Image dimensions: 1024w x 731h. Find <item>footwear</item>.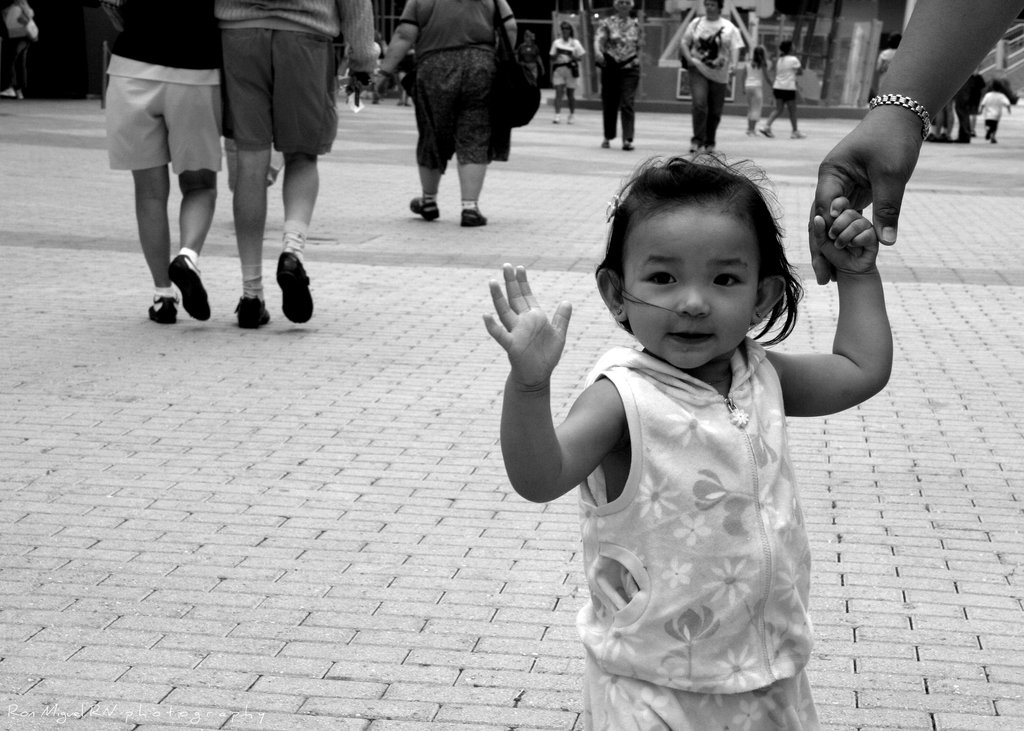
BBox(409, 197, 440, 220).
